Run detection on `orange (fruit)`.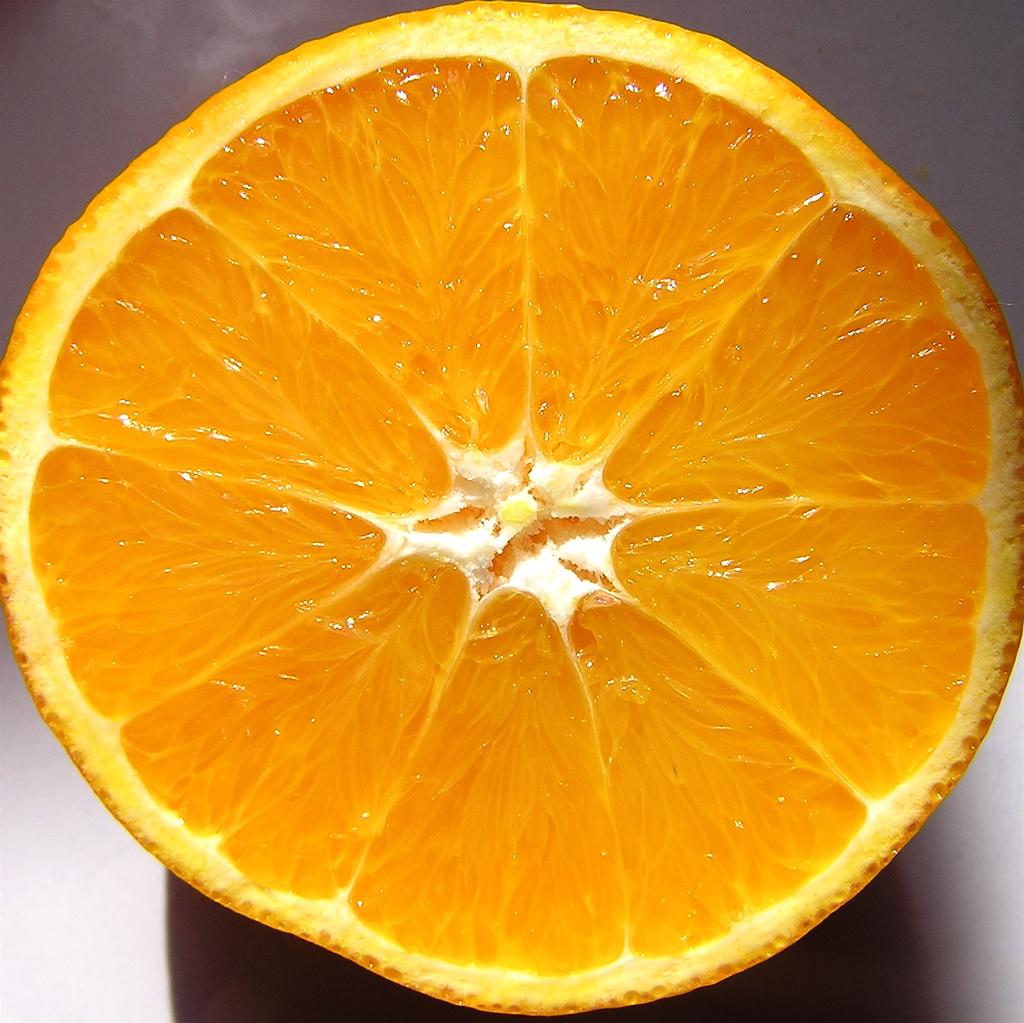
Result: bbox=(0, 0, 1023, 1016).
